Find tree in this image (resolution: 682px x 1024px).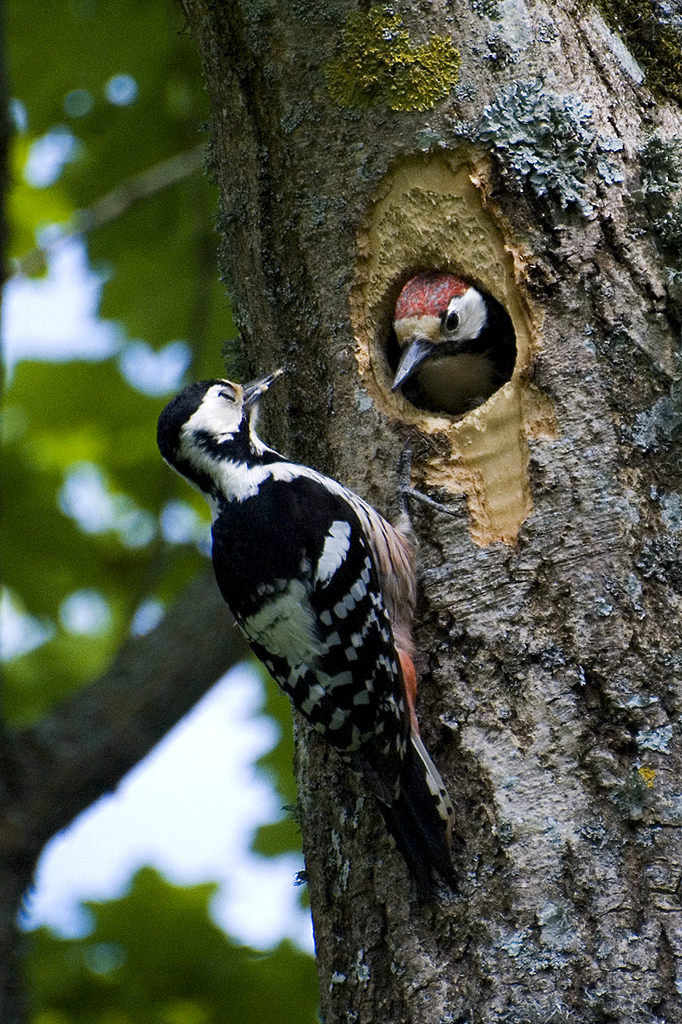
x1=5 y1=1 x2=681 y2=743.
